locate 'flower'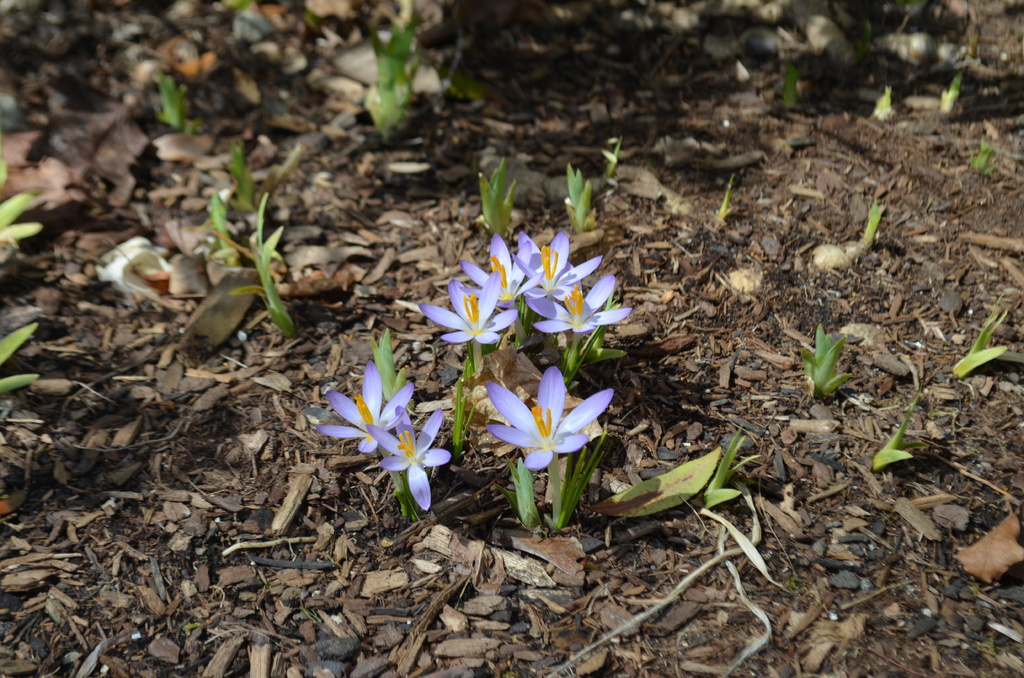
<region>364, 404, 454, 512</region>
